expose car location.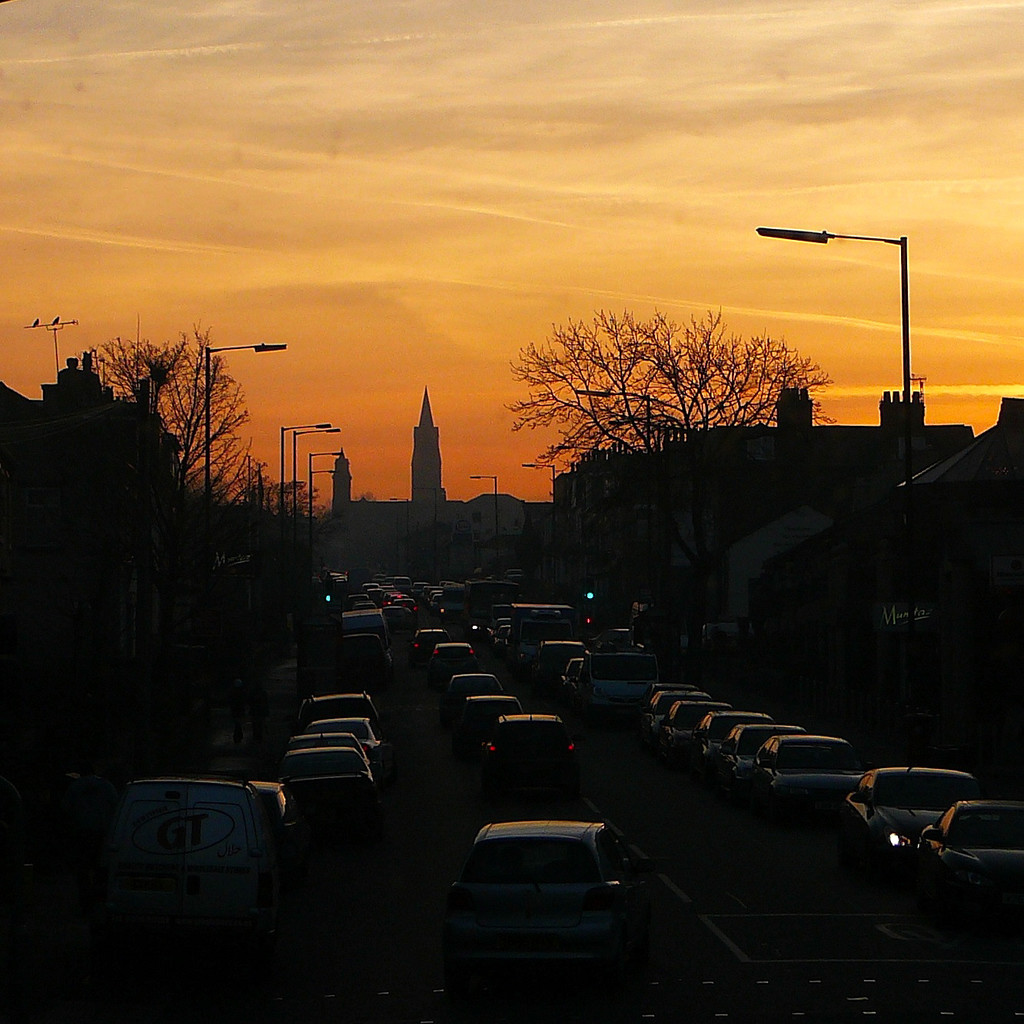
Exposed at [x1=288, y1=730, x2=381, y2=774].
